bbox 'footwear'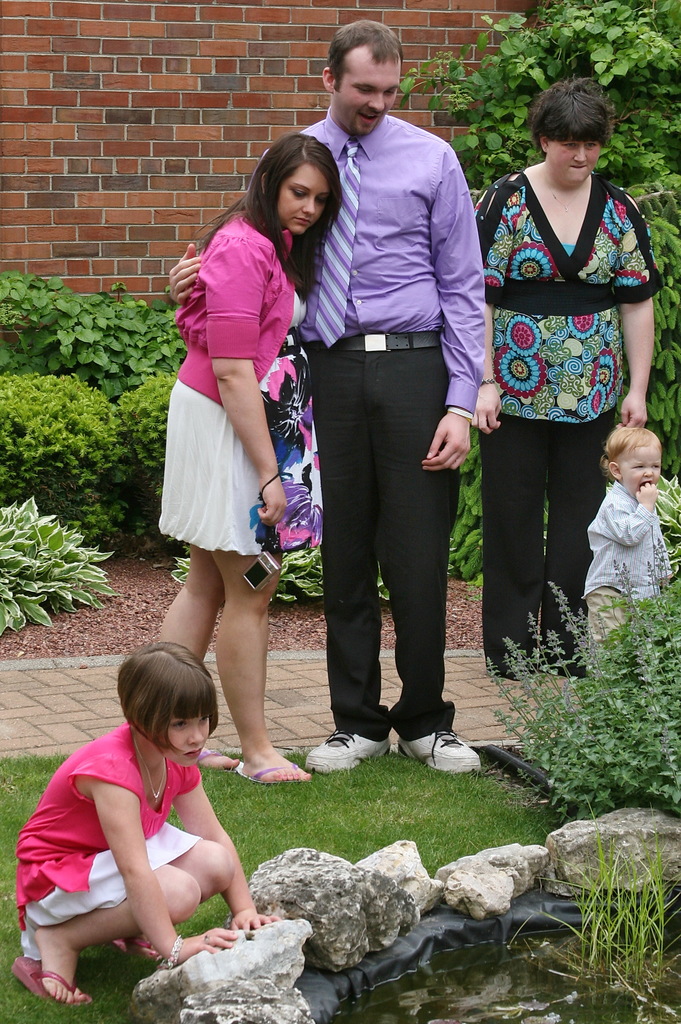
locate(234, 758, 314, 784)
